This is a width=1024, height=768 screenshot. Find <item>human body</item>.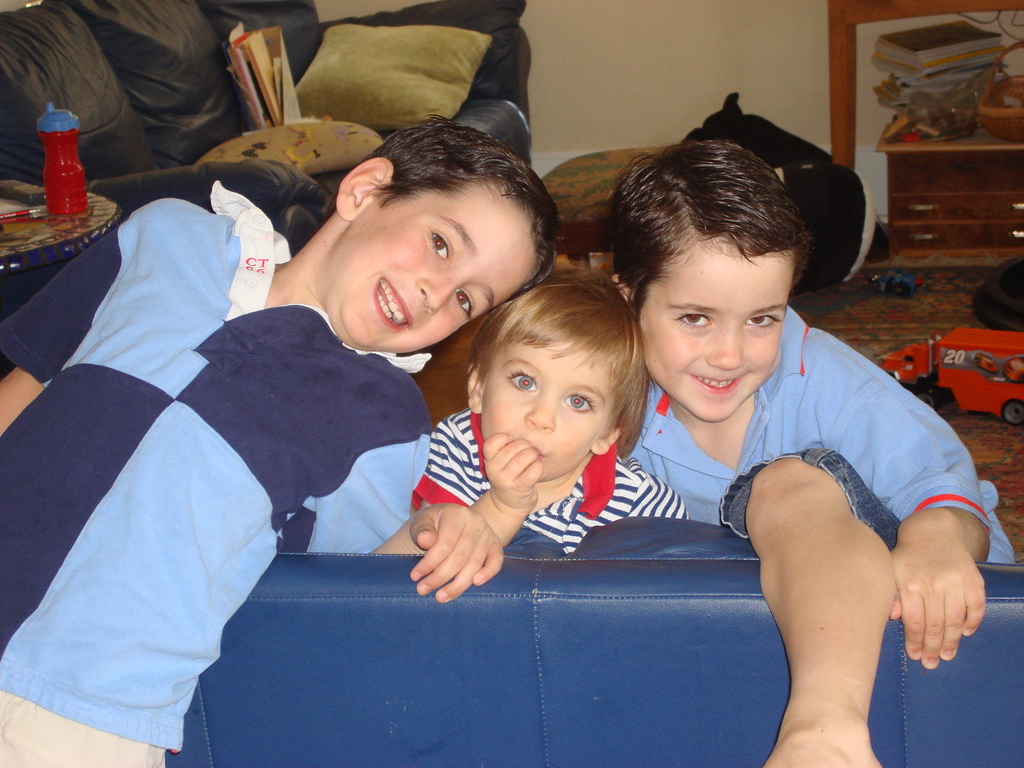
Bounding box: box(0, 104, 575, 767).
